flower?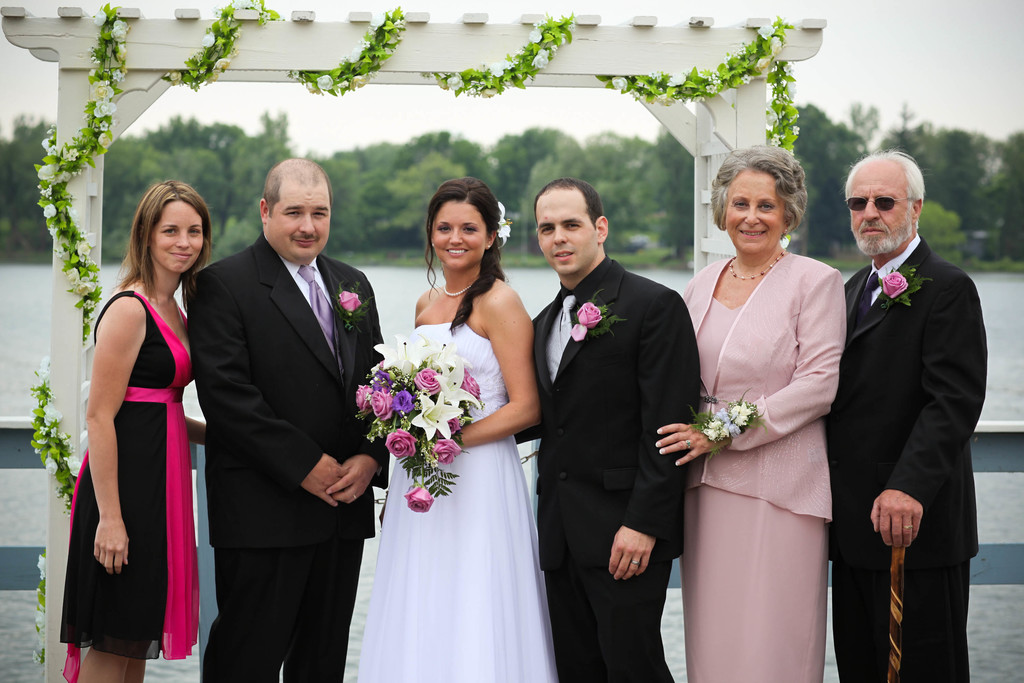
crop(692, 95, 705, 104)
